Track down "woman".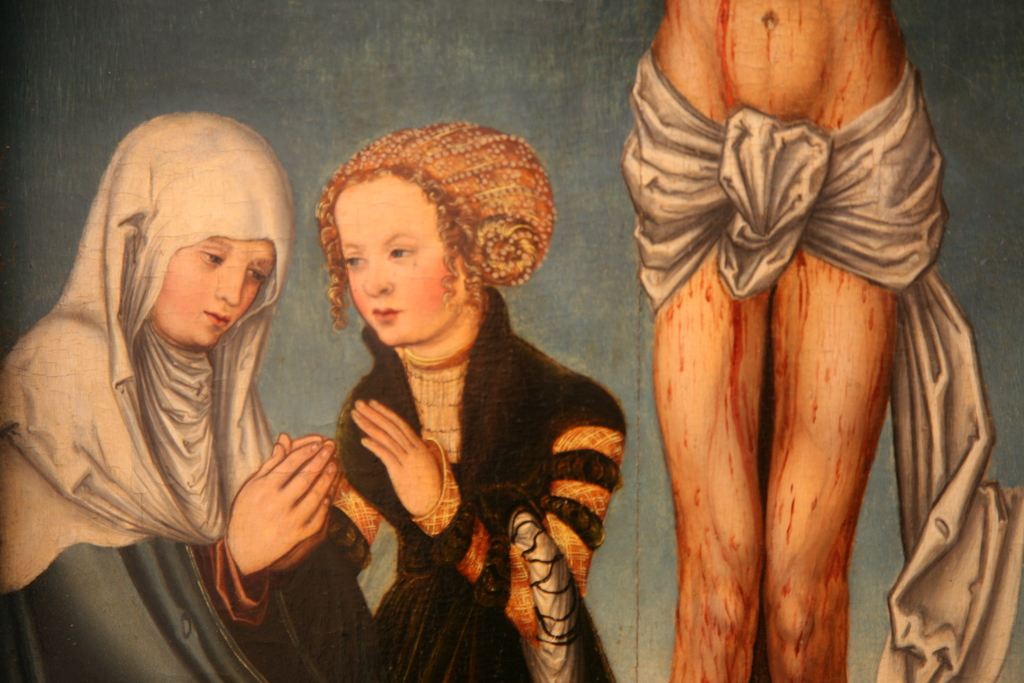
Tracked to x1=6 y1=106 x2=348 y2=682.
